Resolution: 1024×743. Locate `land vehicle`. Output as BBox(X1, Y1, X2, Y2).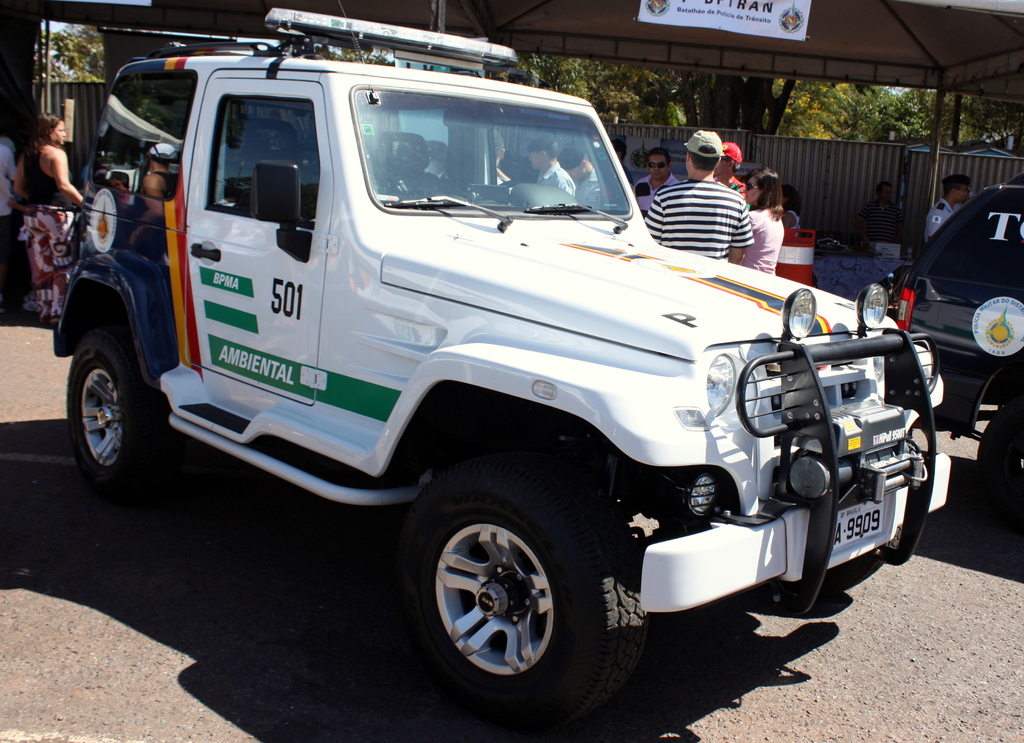
BBox(49, 0, 941, 706).
